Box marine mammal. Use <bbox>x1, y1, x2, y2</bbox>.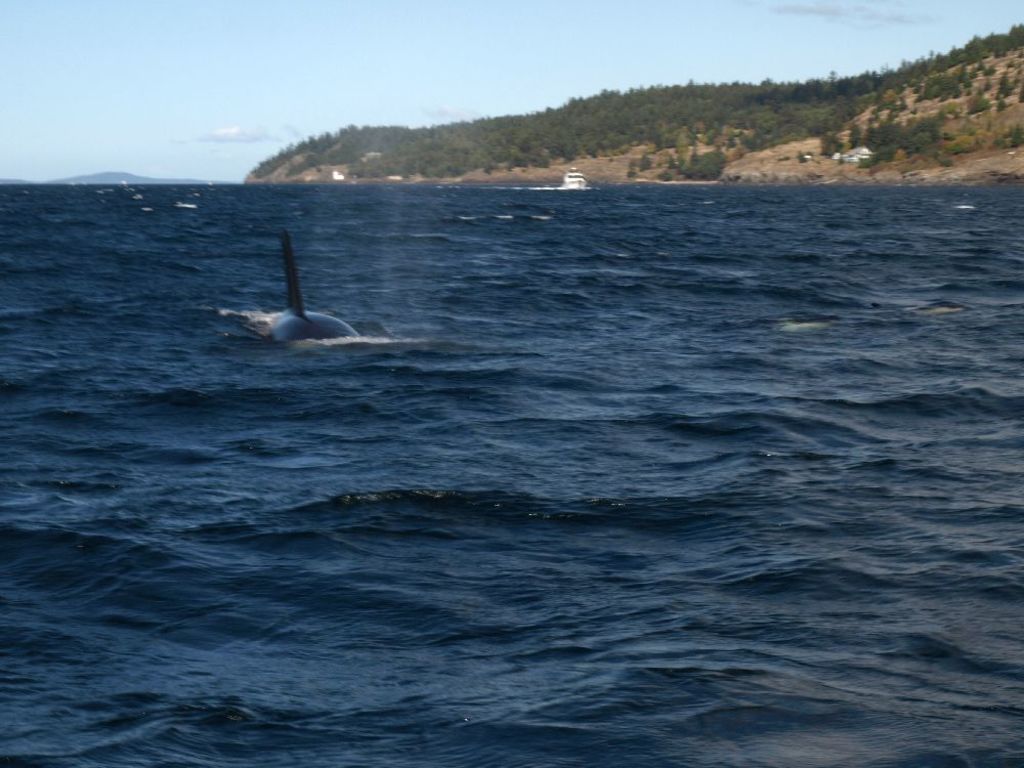
<bbox>270, 230, 355, 340</bbox>.
